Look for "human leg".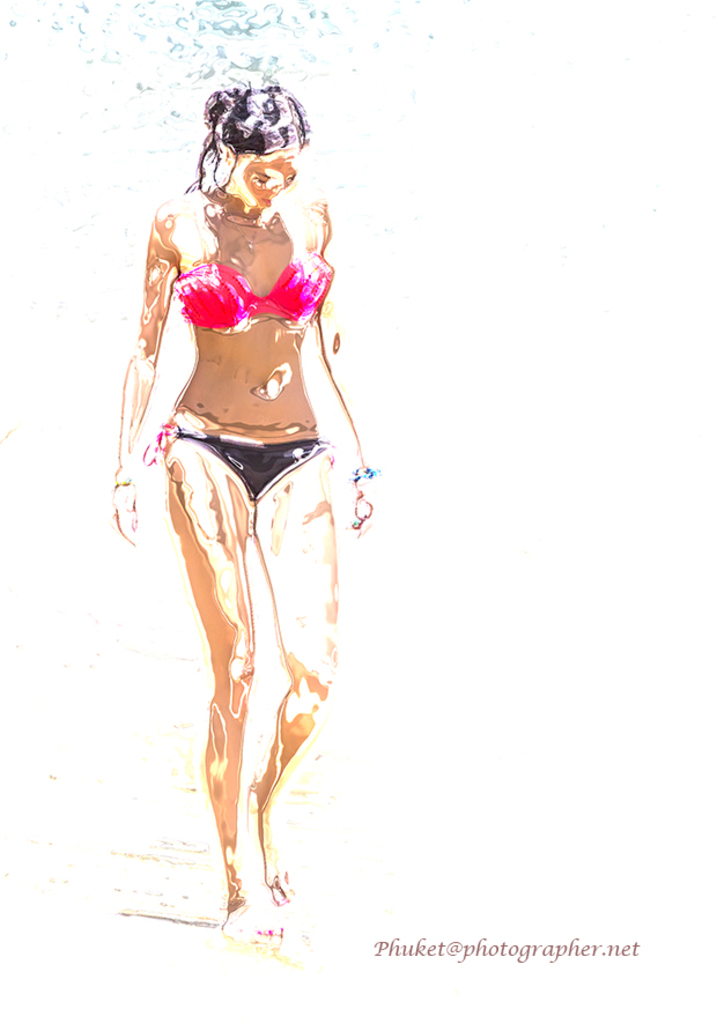
Found: [left=242, top=445, right=347, bottom=911].
